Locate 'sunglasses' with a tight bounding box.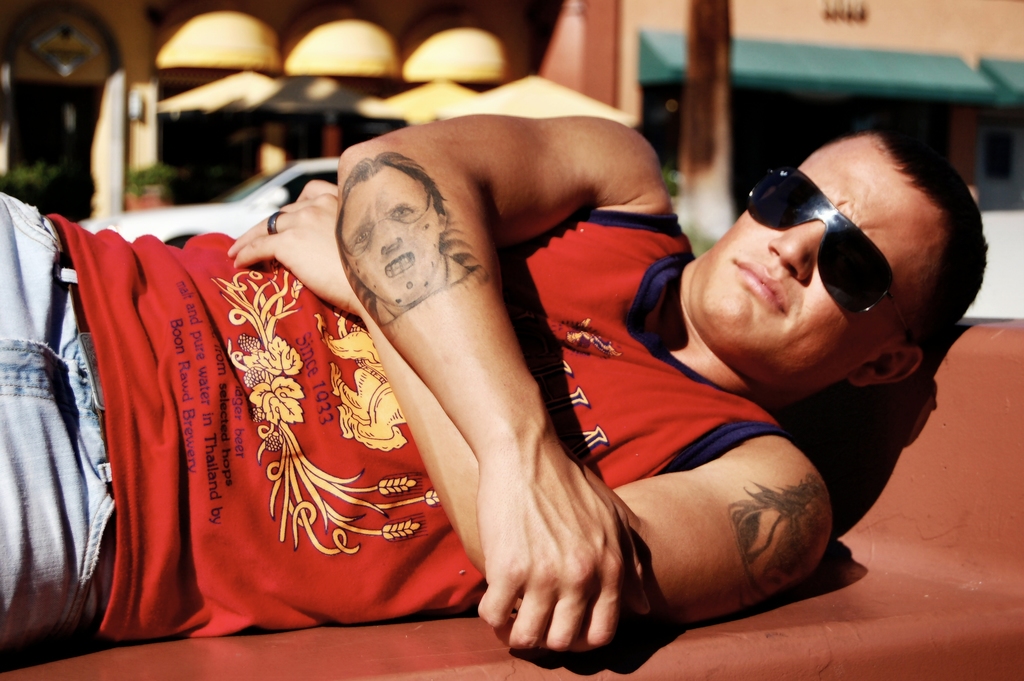
region(748, 164, 916, 356).
